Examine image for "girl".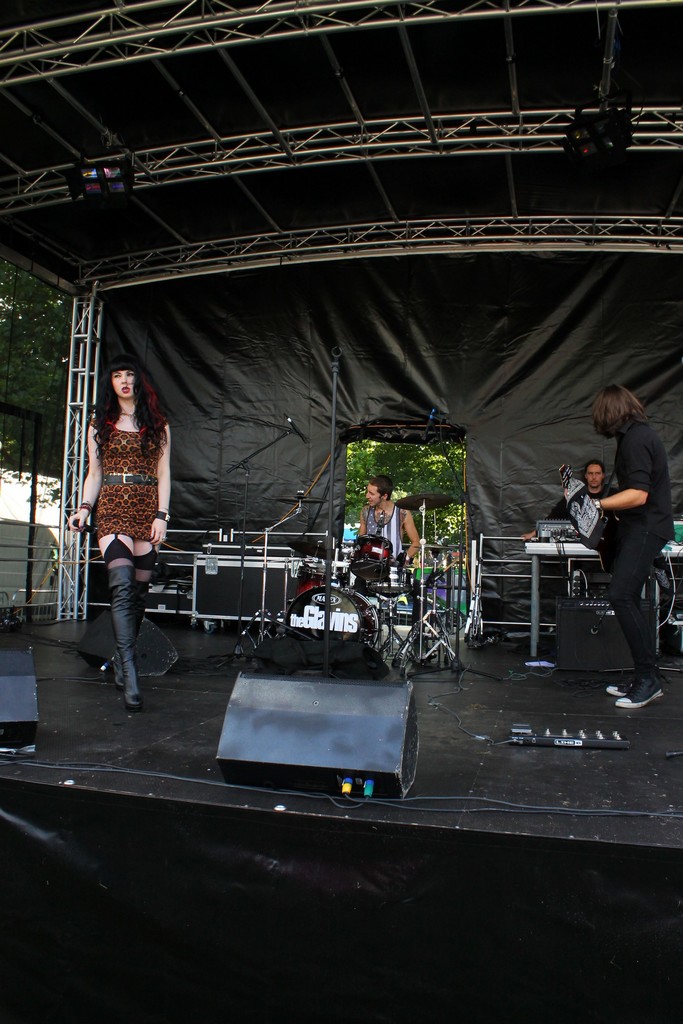
Examination result: 70:360:166:701.
